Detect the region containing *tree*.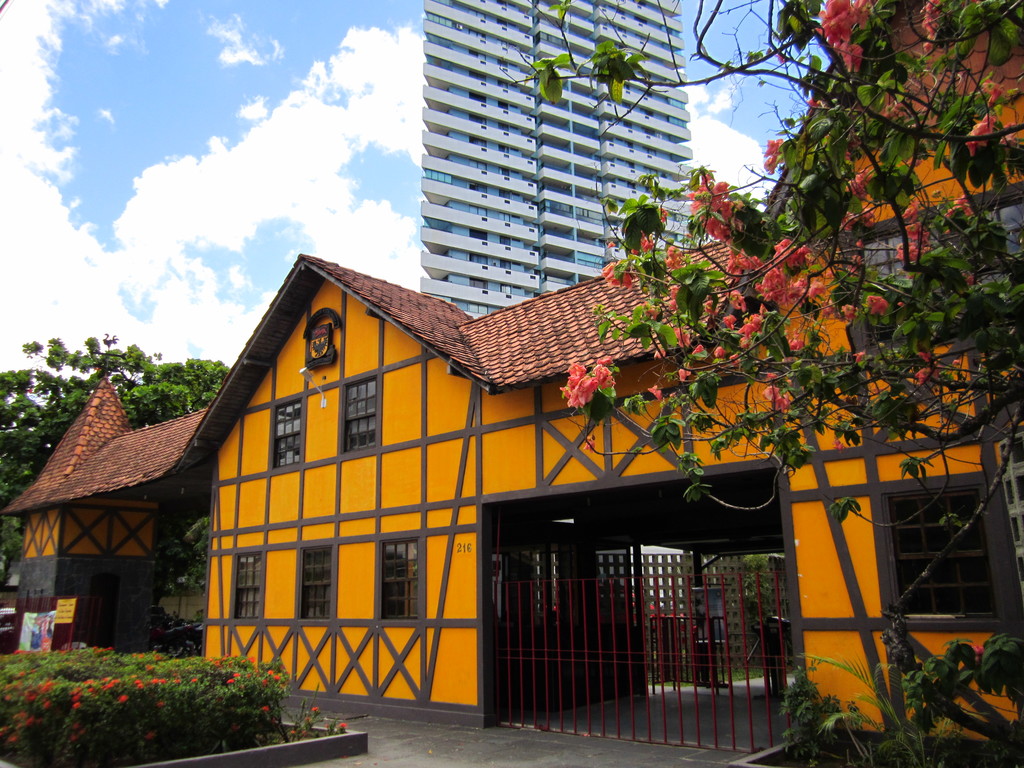
(0, 337, 230, 609).
